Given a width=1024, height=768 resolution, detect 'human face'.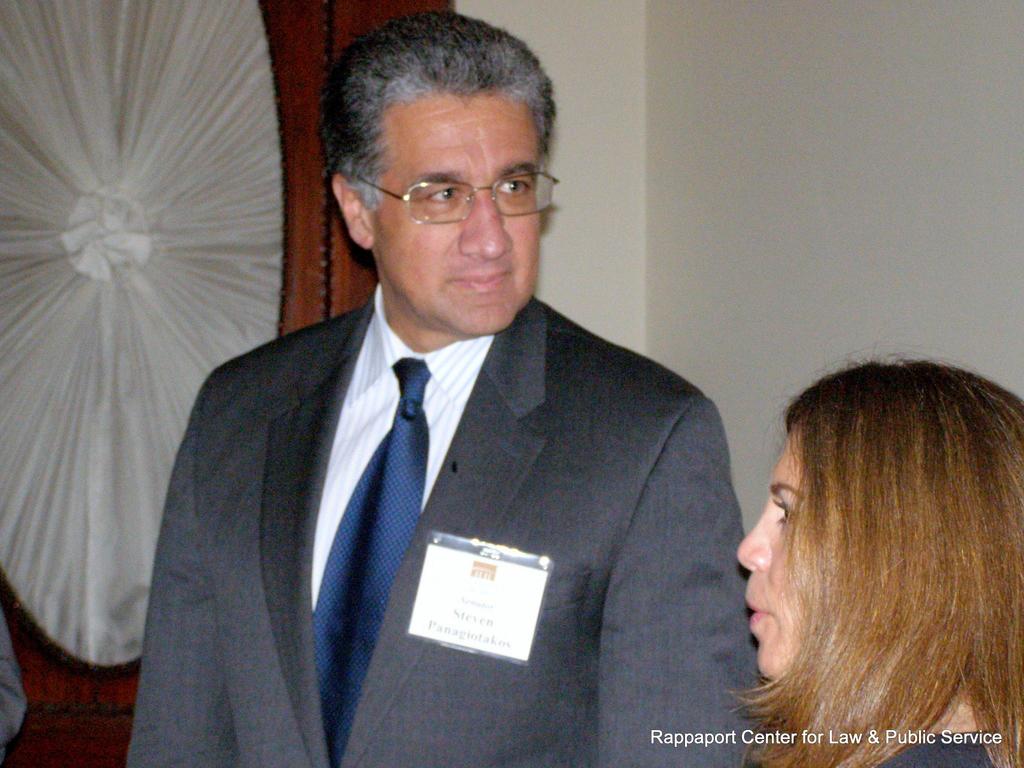
369 95 541 332.
